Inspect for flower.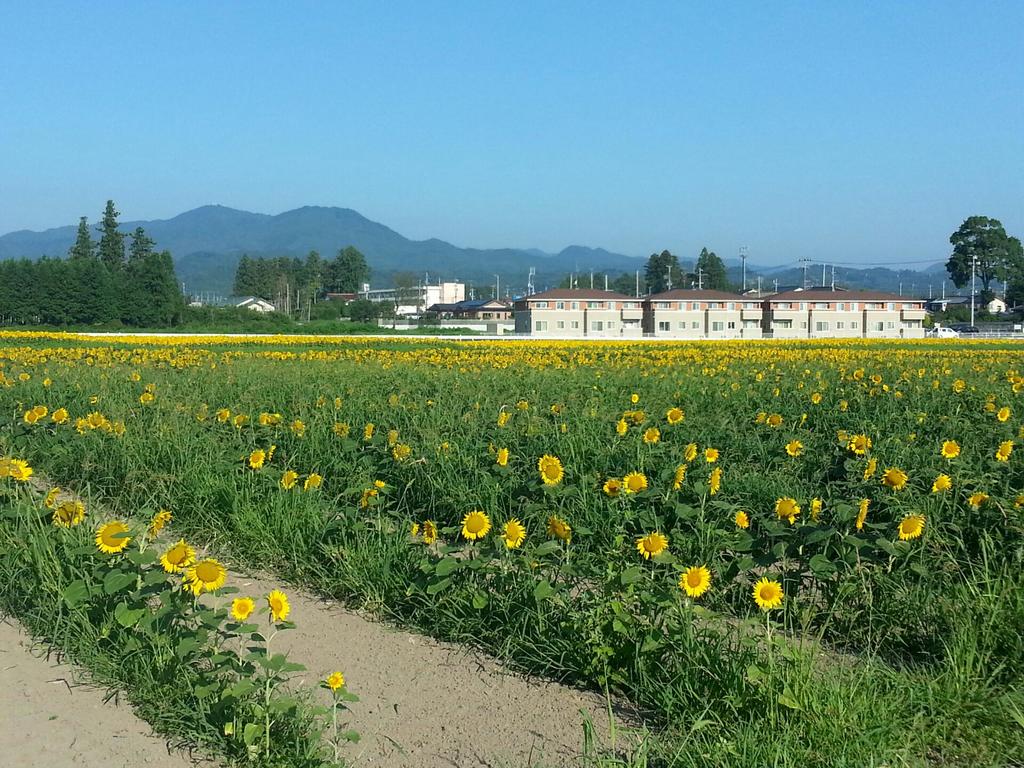
Inspection: box(675, 557, 711, 605).
